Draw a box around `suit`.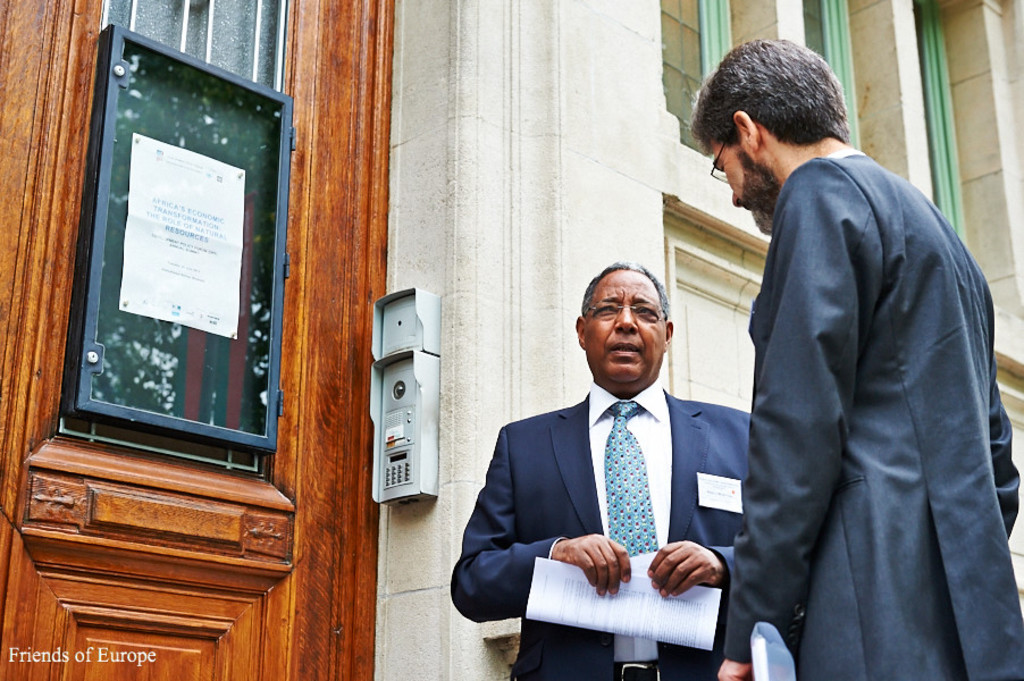
(left=722, top=145, right=1023, bottom=680).
